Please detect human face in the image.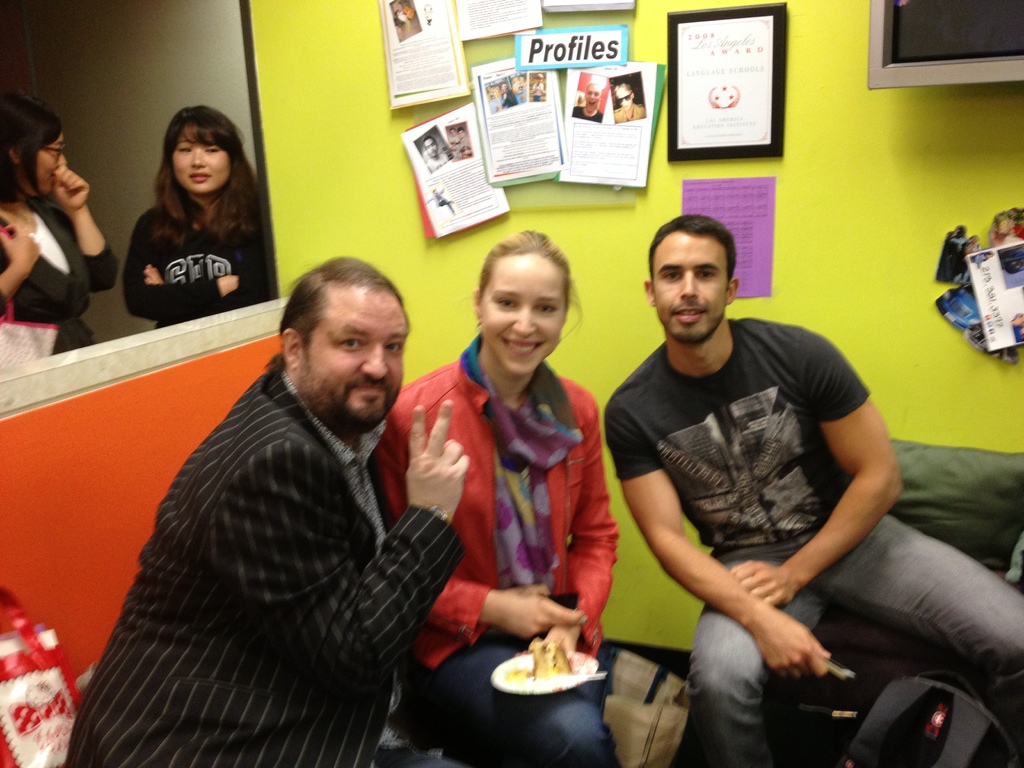
<bbox>650, 229, 728, 344</bbox>.
